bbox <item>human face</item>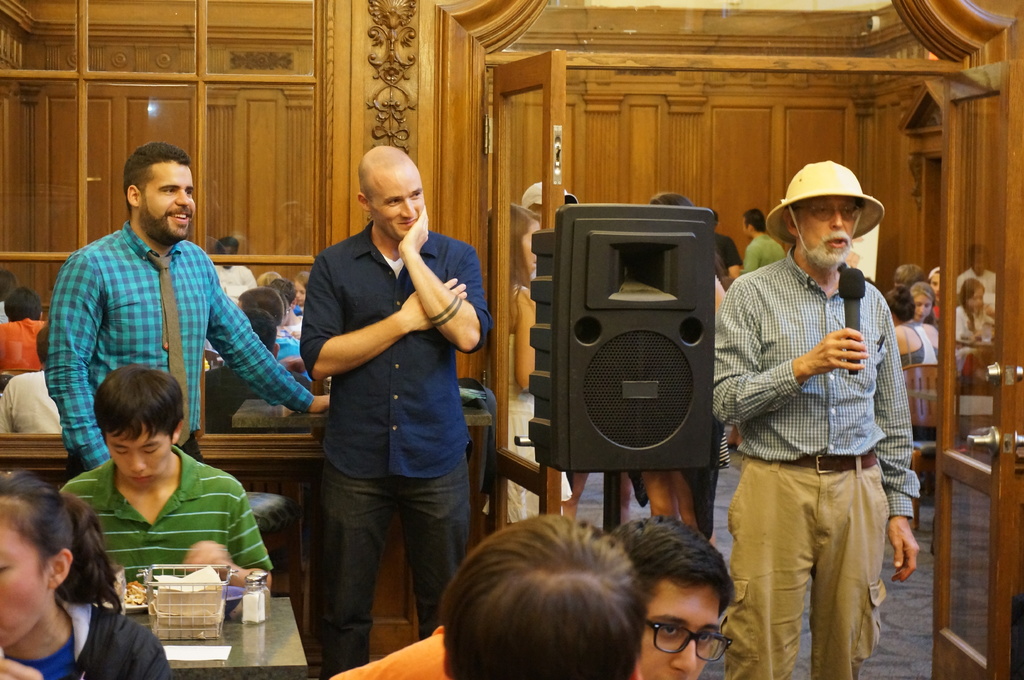
BBox(296, 280, 305, 305)
